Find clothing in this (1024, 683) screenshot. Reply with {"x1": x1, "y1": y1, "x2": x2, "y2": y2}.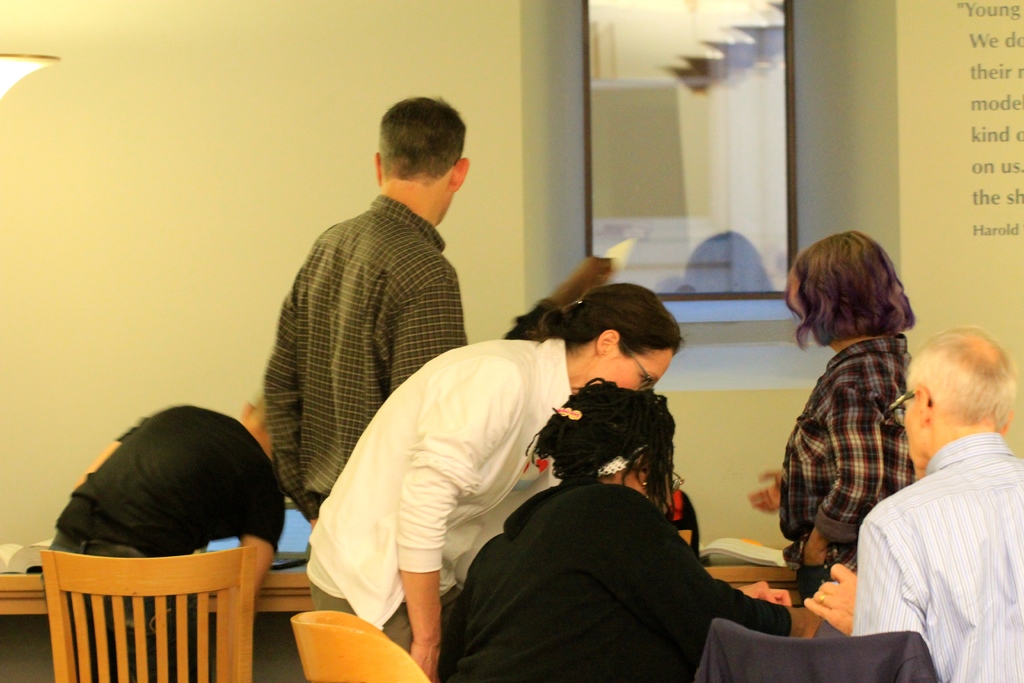
{"x1": 774, "y1": 333, "x2": 906, "y2": 602}.
